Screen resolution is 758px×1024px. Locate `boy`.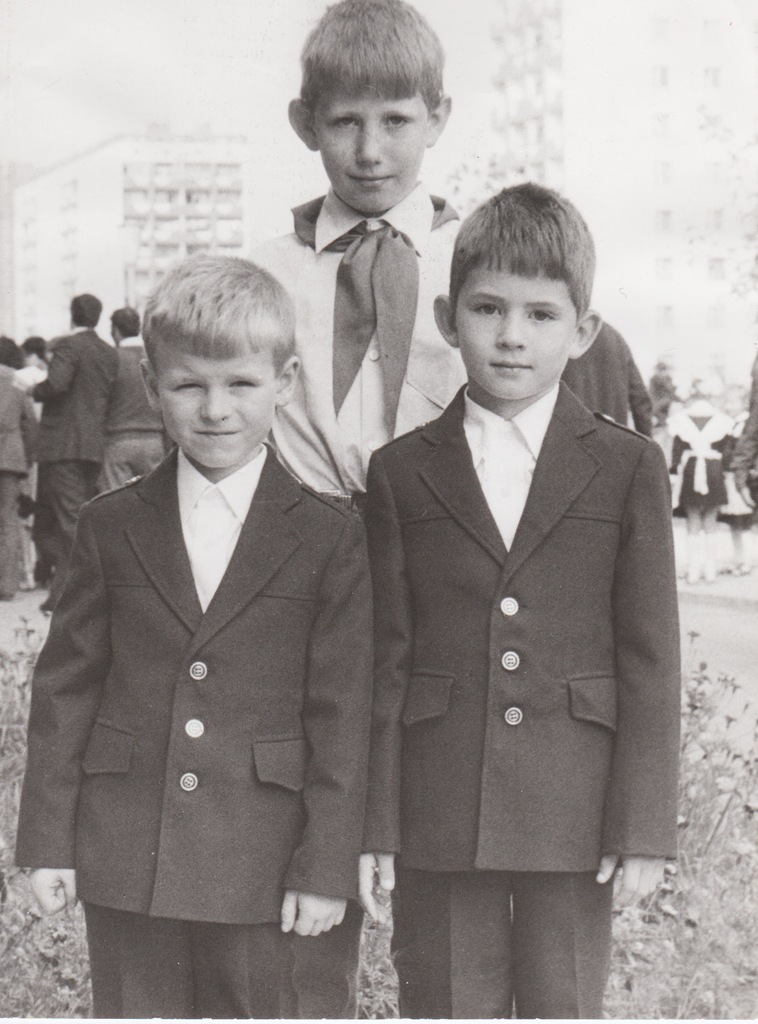
locate(360, 181, 677, 1022).
